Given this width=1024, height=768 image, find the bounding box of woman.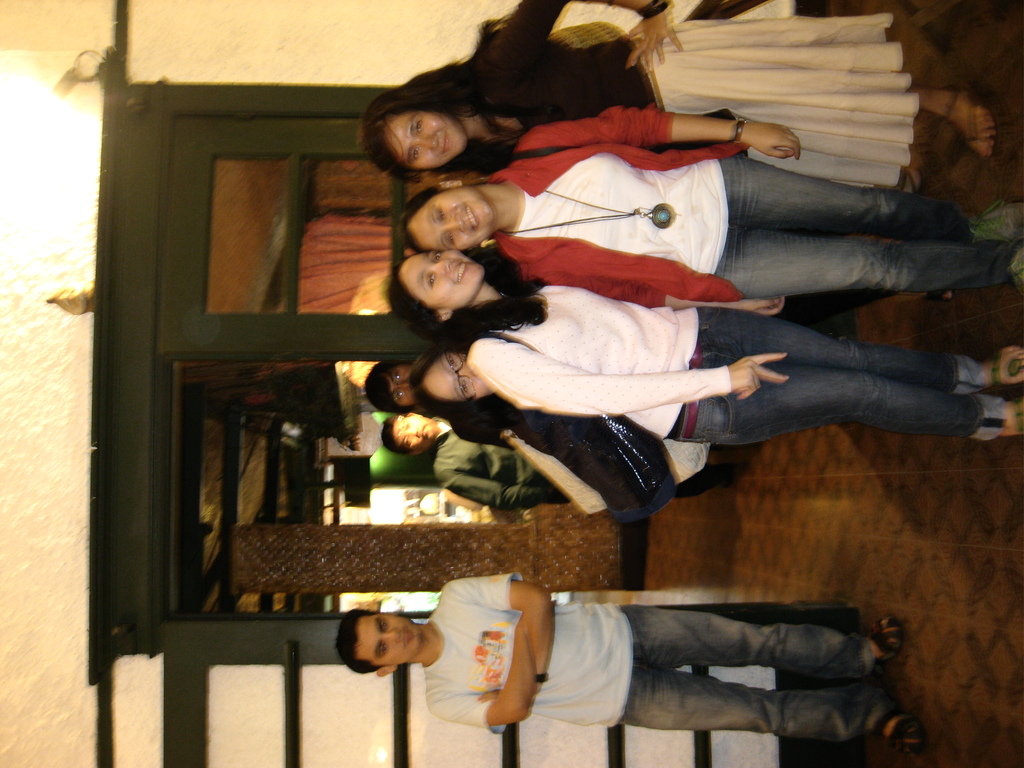
box(355, 0, 998, 191).
